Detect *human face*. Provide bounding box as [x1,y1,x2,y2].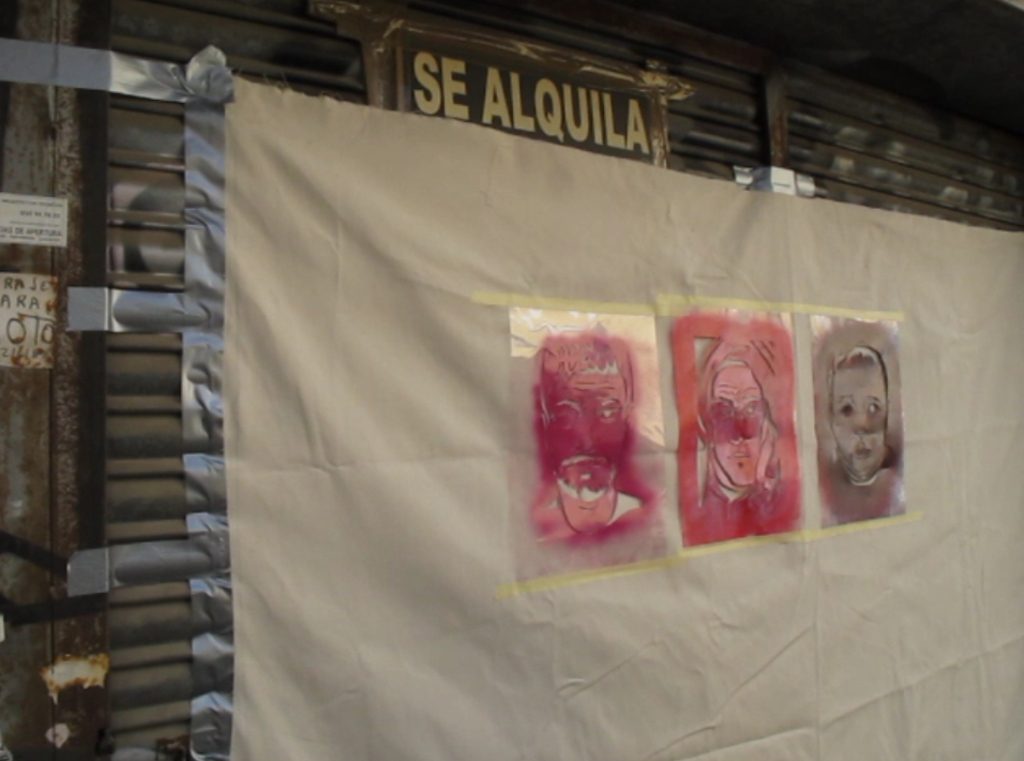
[546,370,629,503].
